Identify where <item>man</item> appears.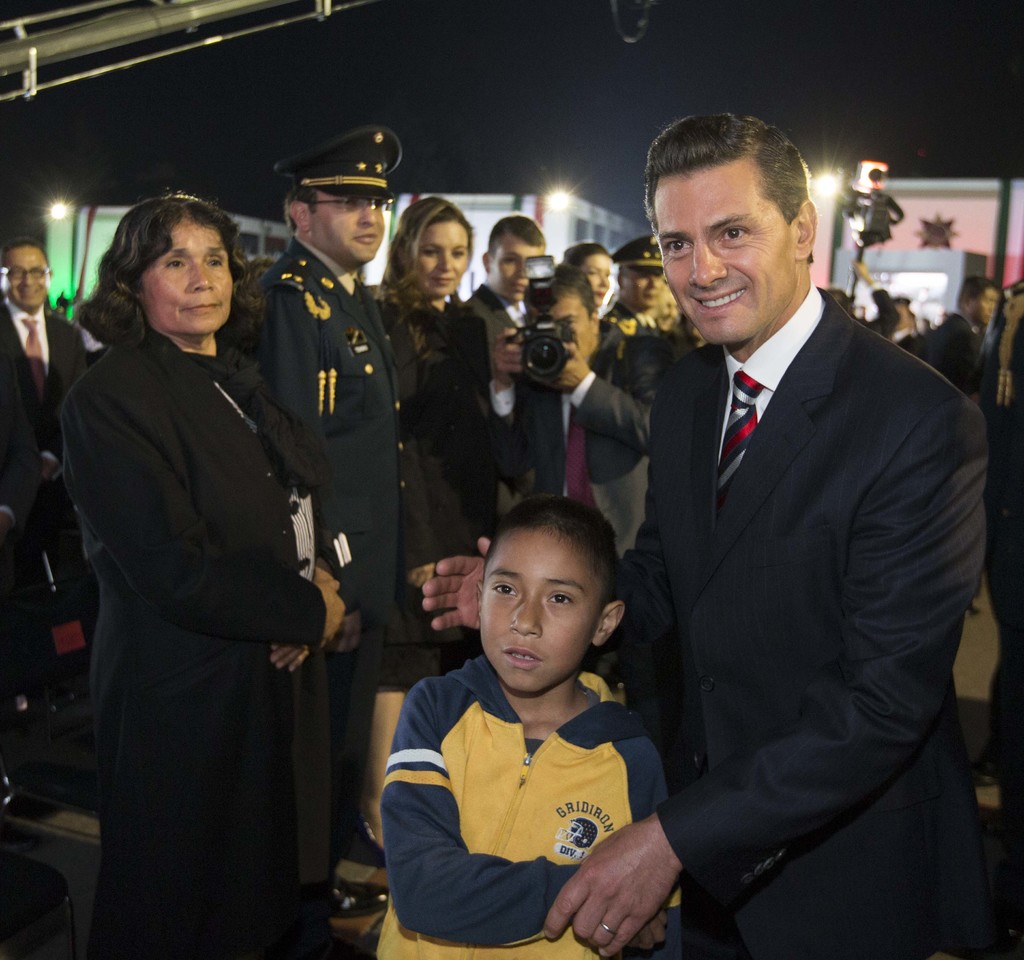
Appears at {"x1": 0, "y1": 233, "x2": 93, "y2": 717}.
